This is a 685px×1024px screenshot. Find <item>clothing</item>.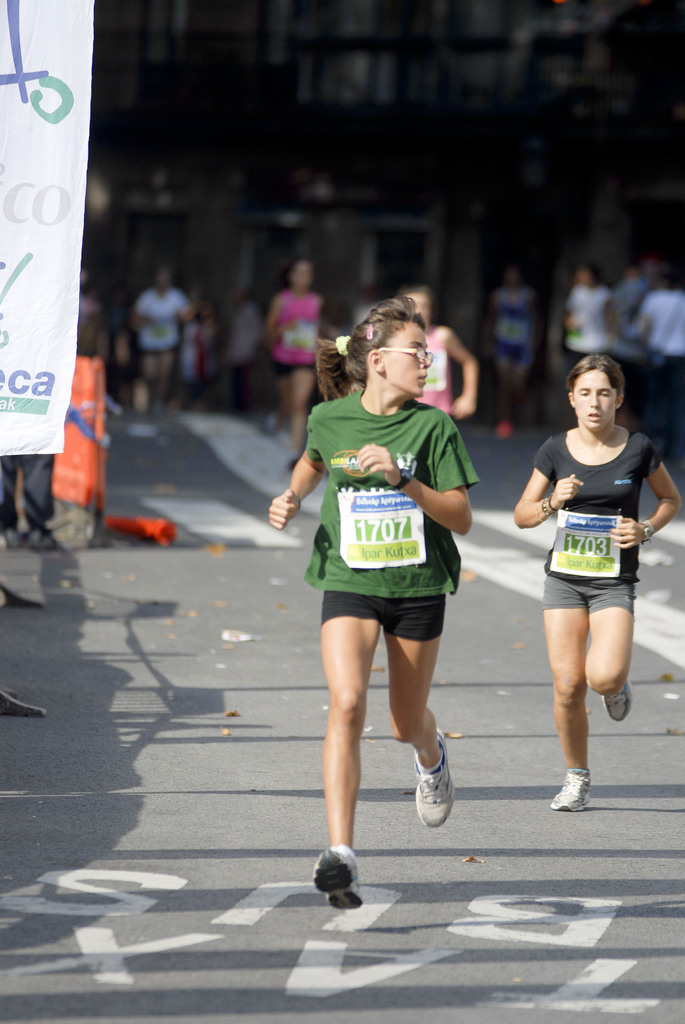
Bounding box: 652 288 684 362.
